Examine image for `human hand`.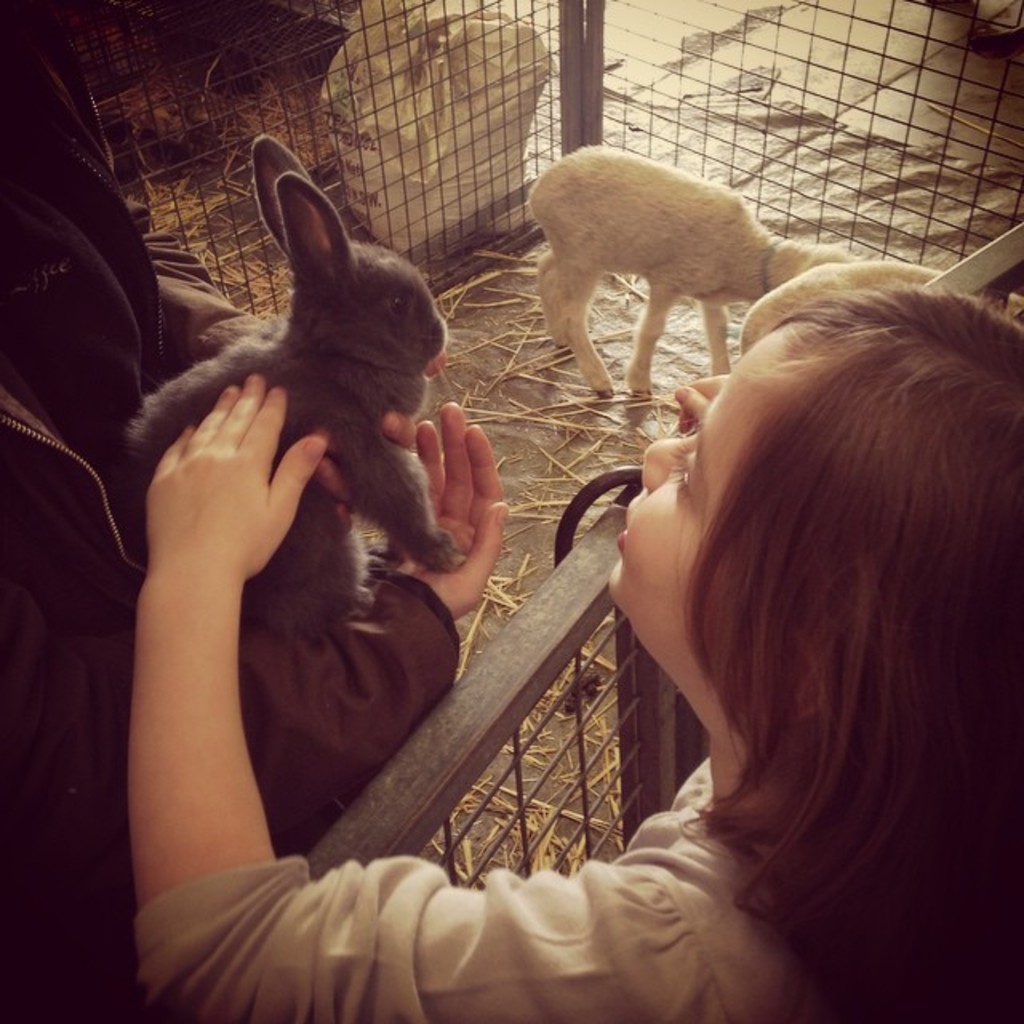
Examination result: [x1=674, y1=374, x2=728, y2=440].
